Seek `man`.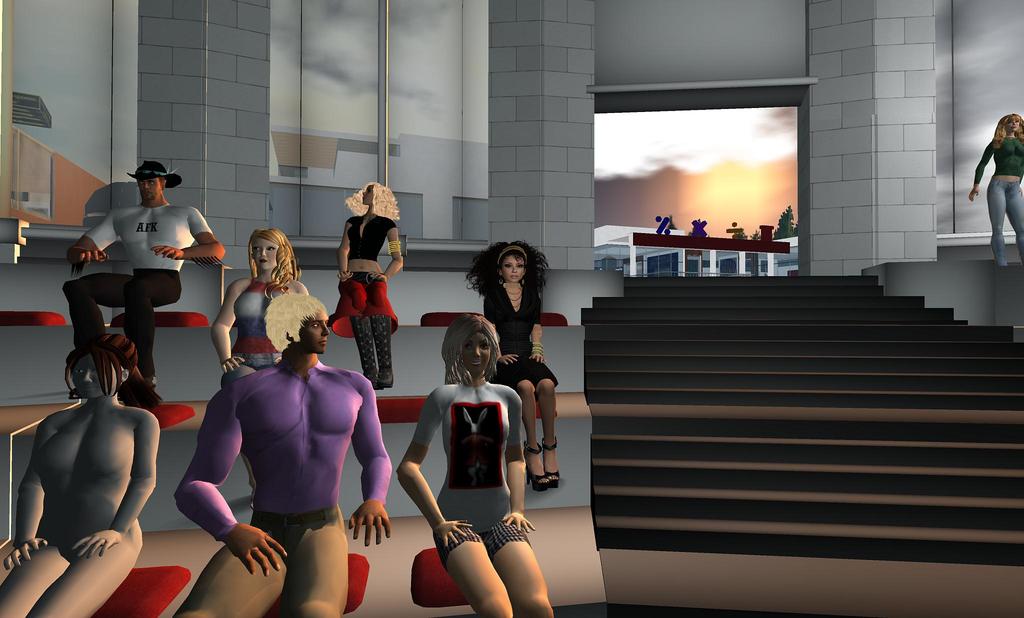
(left=53, top=159, right=225, bottom=406).
